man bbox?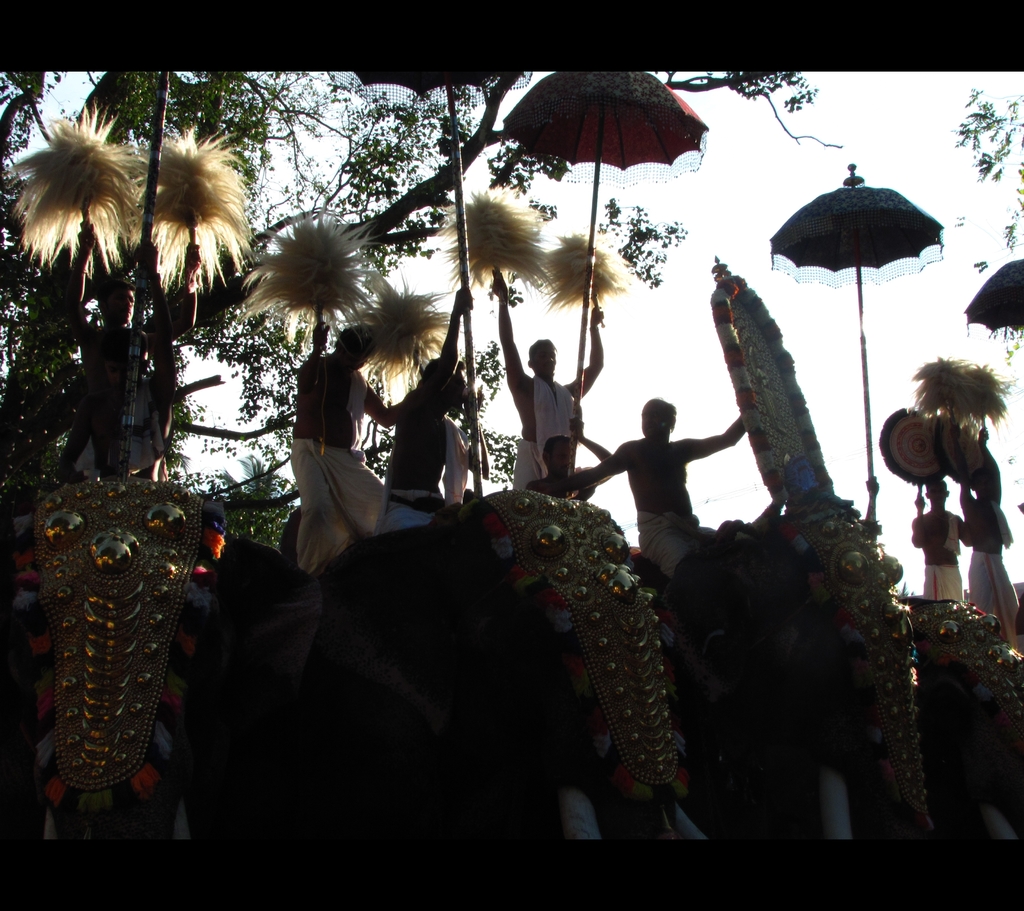
select_region(62, 216, 200, 389)
